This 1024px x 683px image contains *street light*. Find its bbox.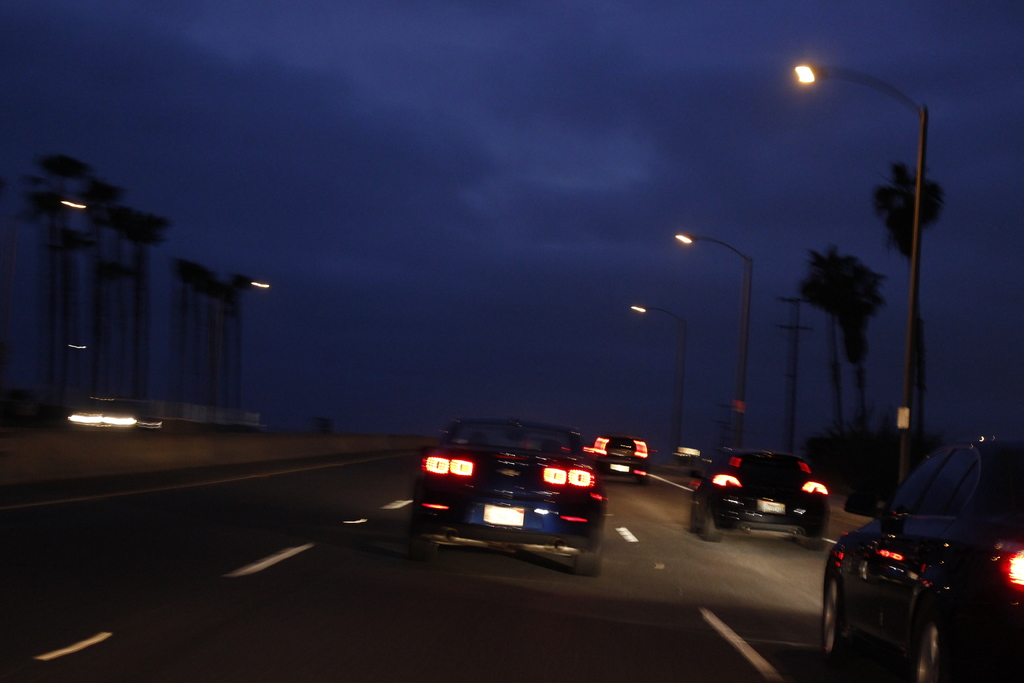
rect(626, 300, 689, 453).
